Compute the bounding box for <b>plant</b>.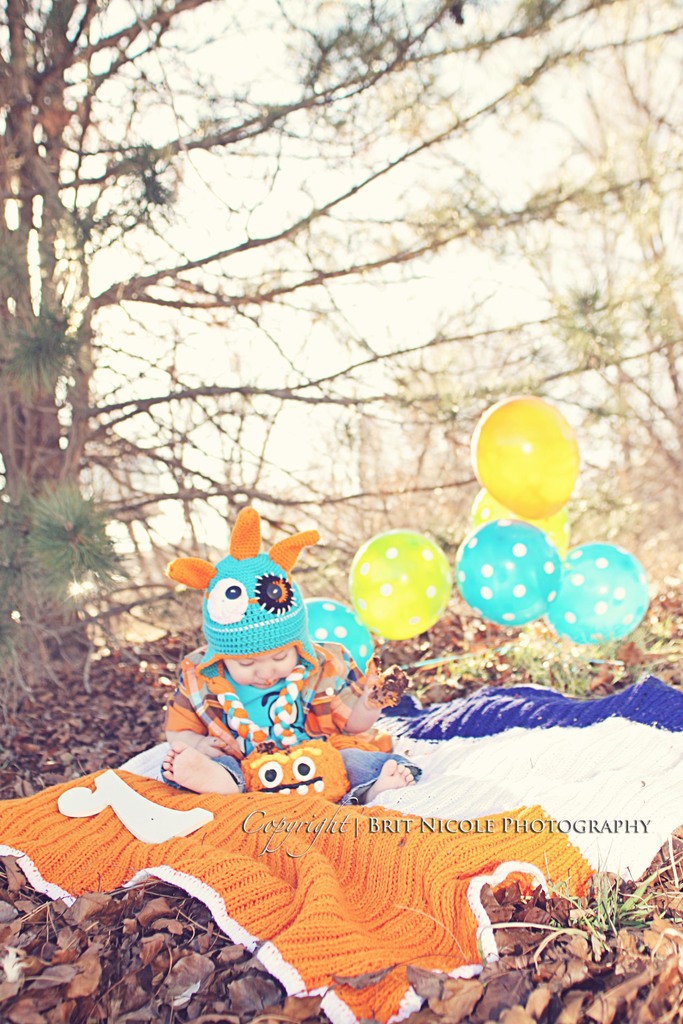
region(0, 305, 88, 422).
